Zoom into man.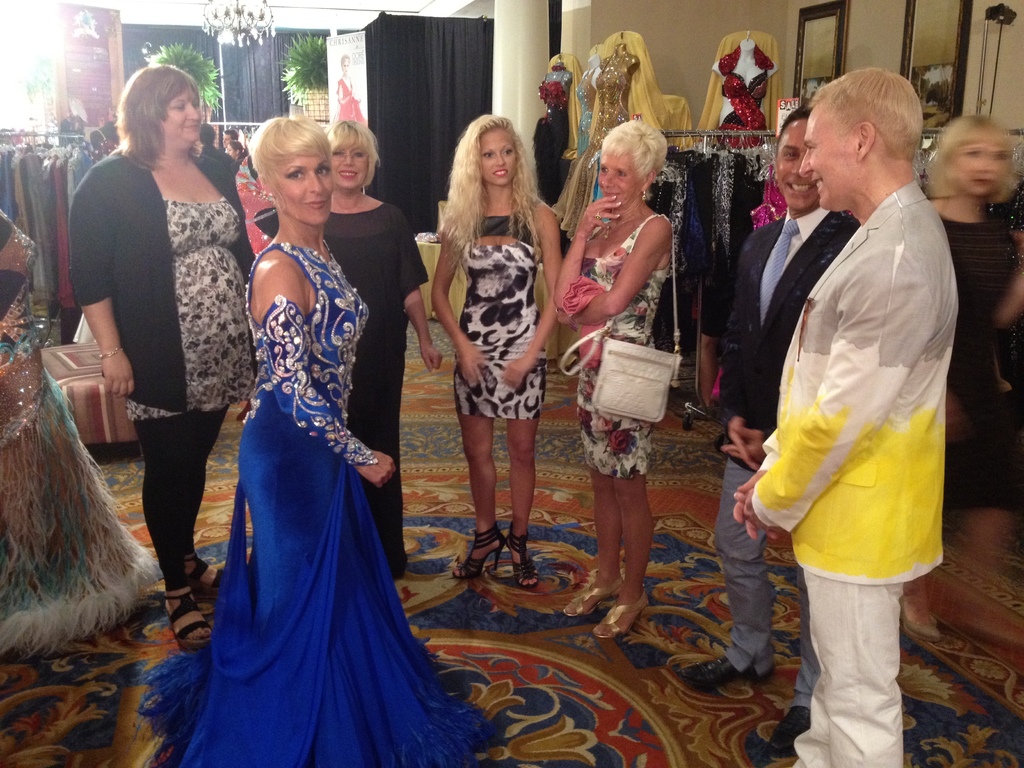
Zoom target: {"left": 678, "top": 99, "right": 867, "bottom": 761}.
